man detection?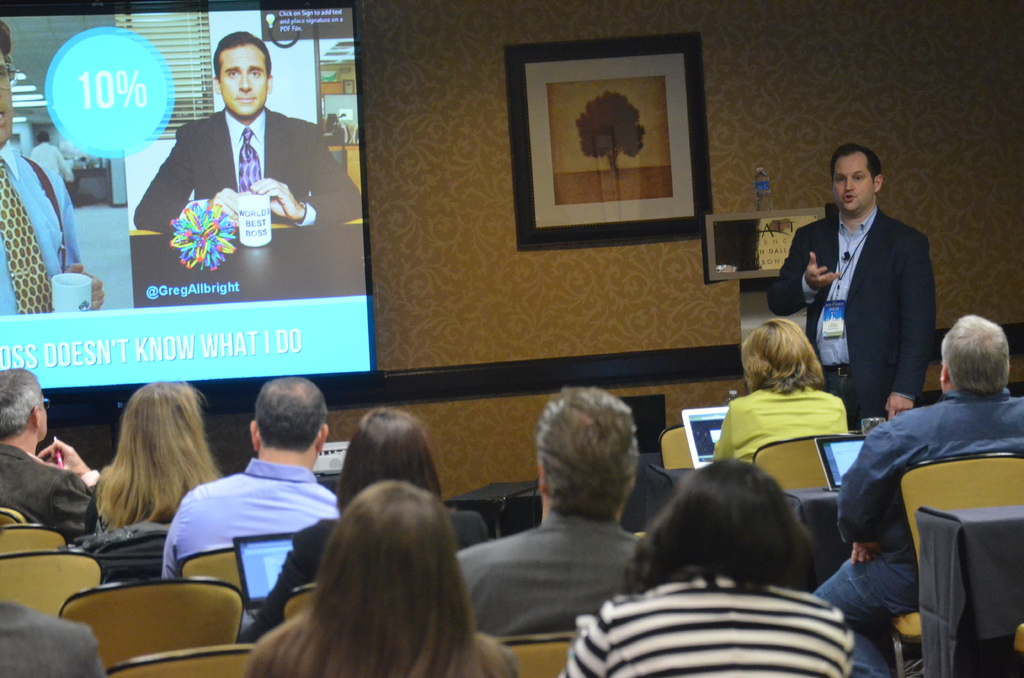
{"x1": 810, "y1": 312, "x2": 1023, "y2": 677}
